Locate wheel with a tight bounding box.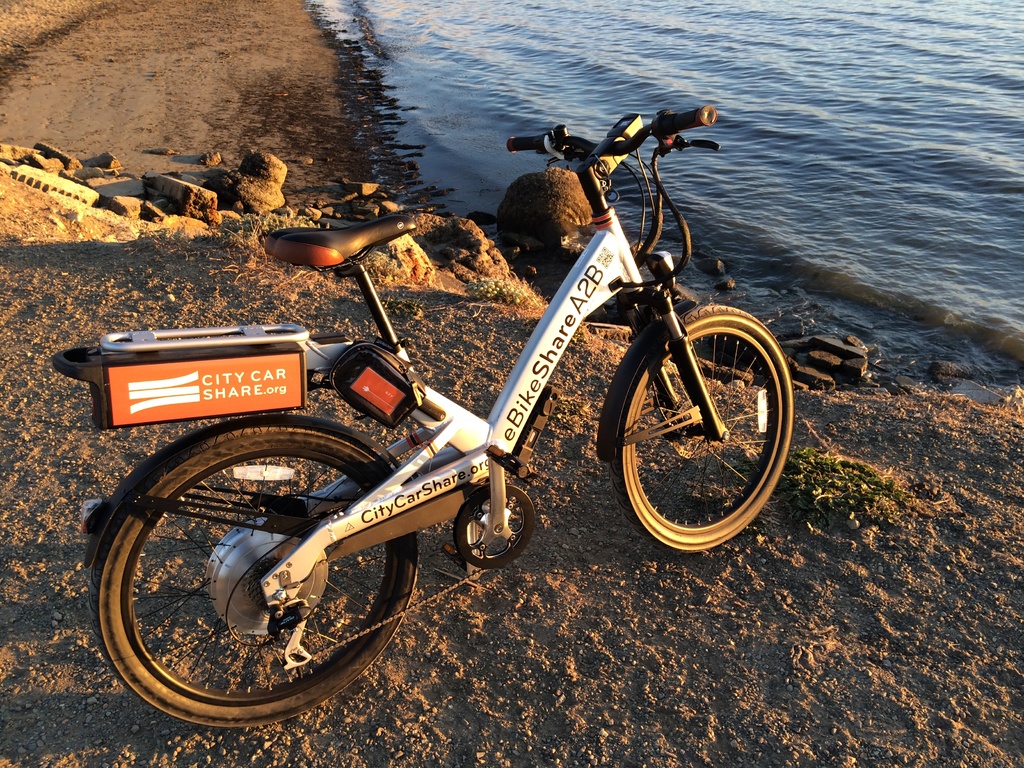
(x1=609, y1=288, x2=781, y2=547).
